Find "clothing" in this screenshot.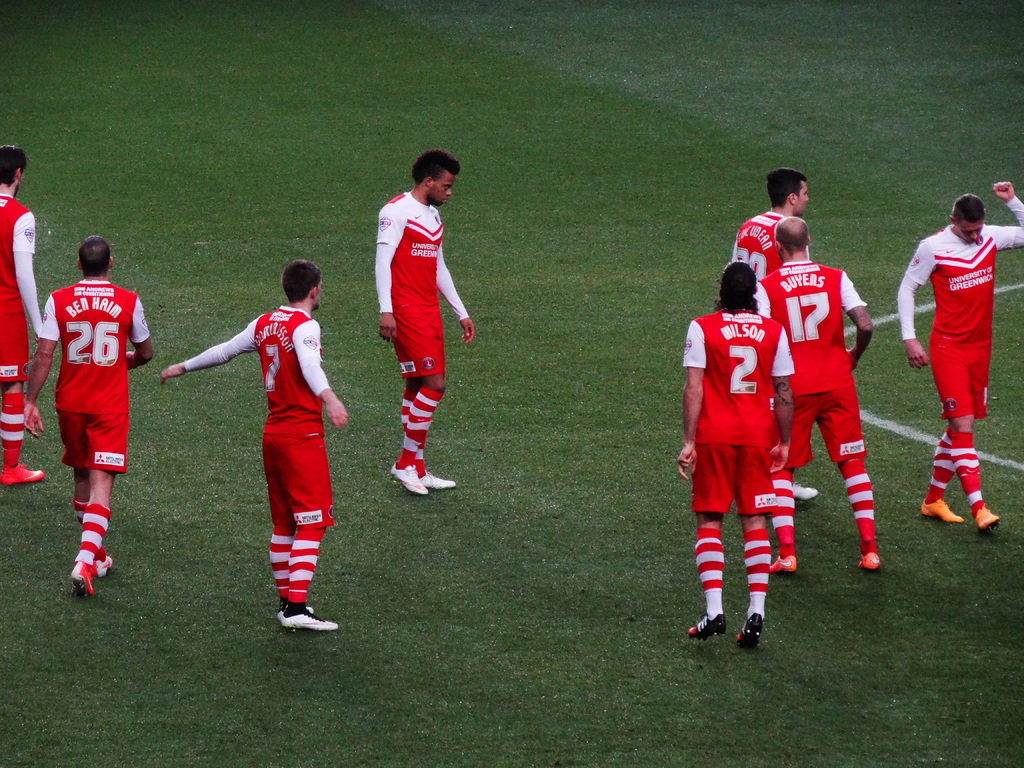
The bounding box for "clothing" is 743, 529, 771, 621.
